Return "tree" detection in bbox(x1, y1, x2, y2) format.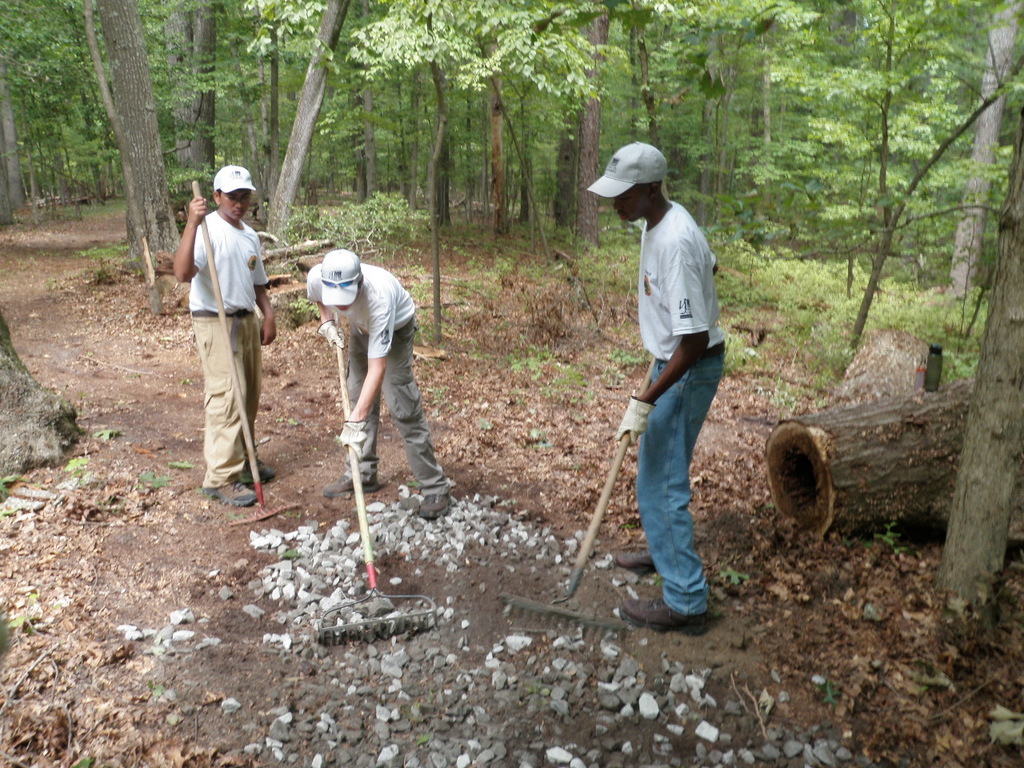
bbox(729, 101, 1023, 622).
